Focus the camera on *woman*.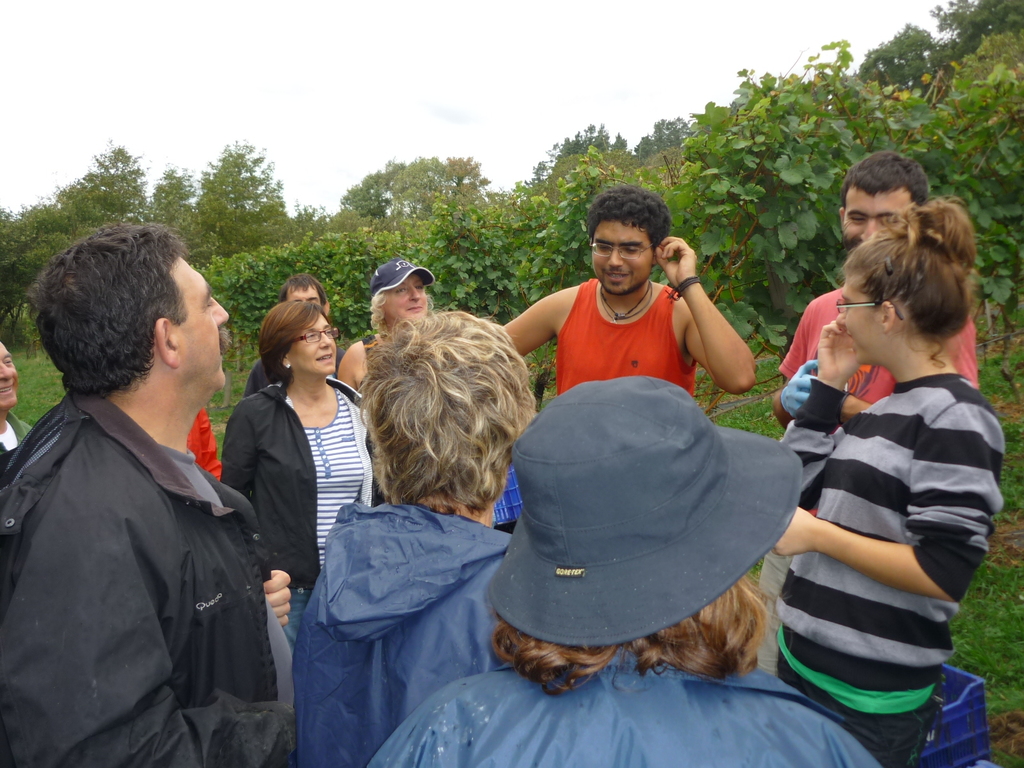
Focus region: crop(364, 377, 876, 767).
